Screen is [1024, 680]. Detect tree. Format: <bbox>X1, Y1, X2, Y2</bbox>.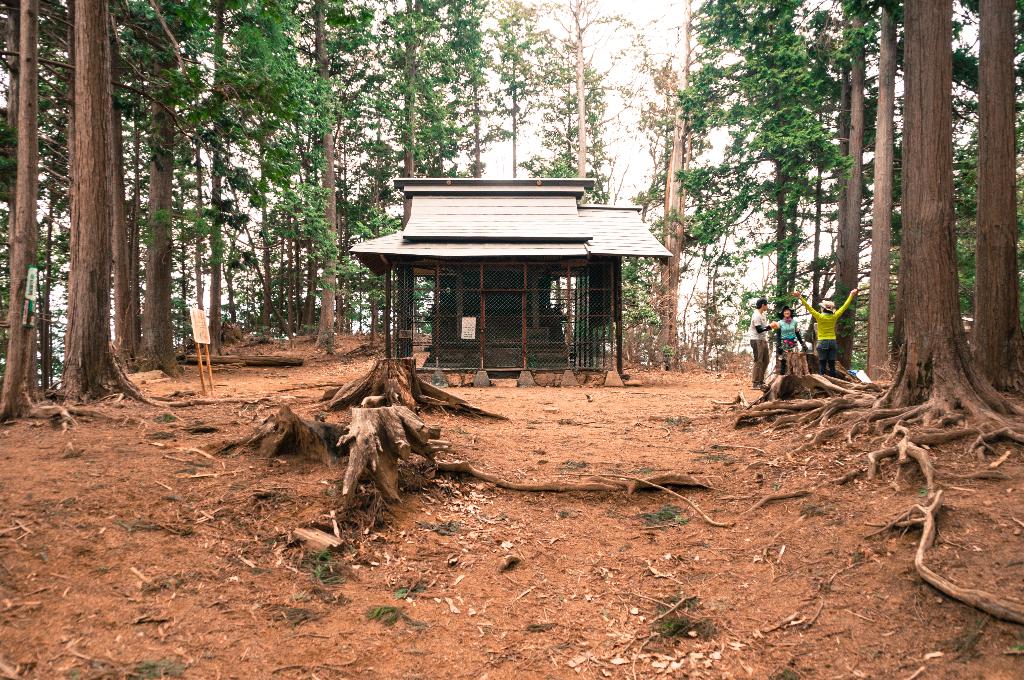
<bbox>0, 0, 431, 422</bbox>.
